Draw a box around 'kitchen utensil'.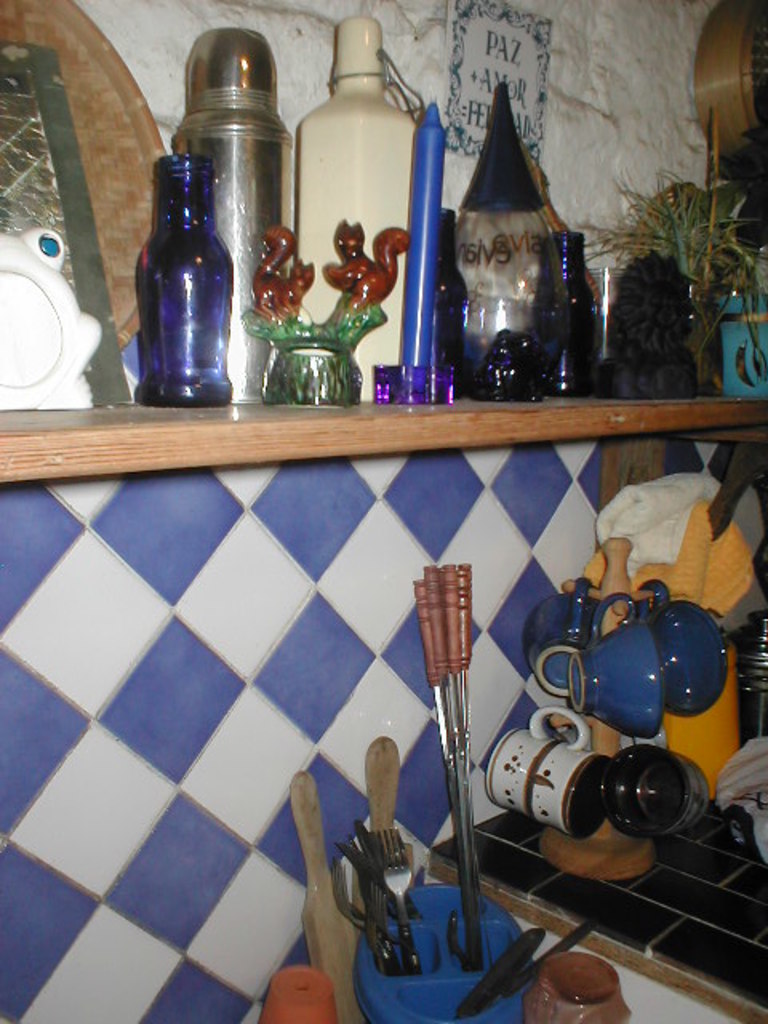
<box>445,909,470,968</box>.
